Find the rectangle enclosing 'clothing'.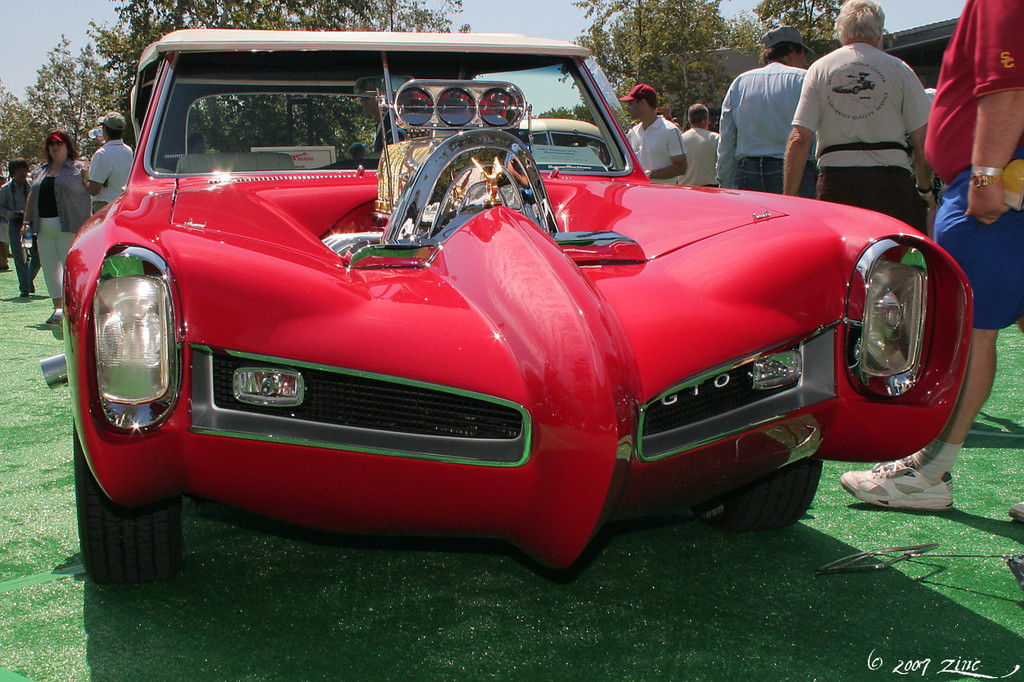
1:175:42:287.
